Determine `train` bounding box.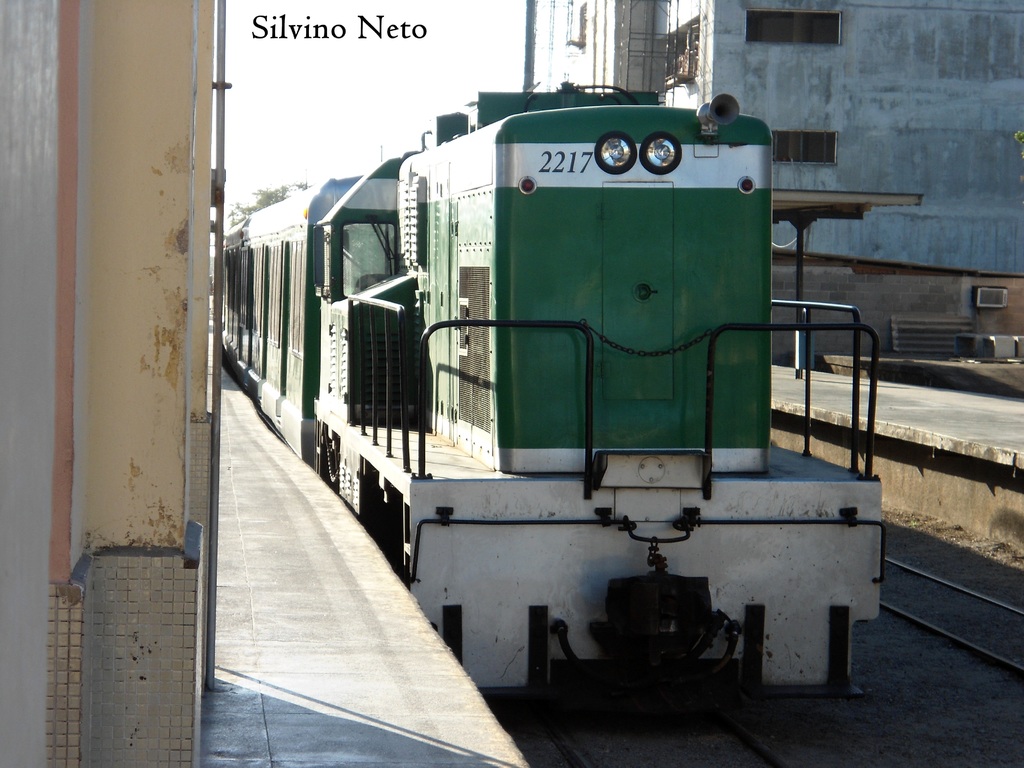
Determined: x1=210, y1=84, x2=884, y2=714.
